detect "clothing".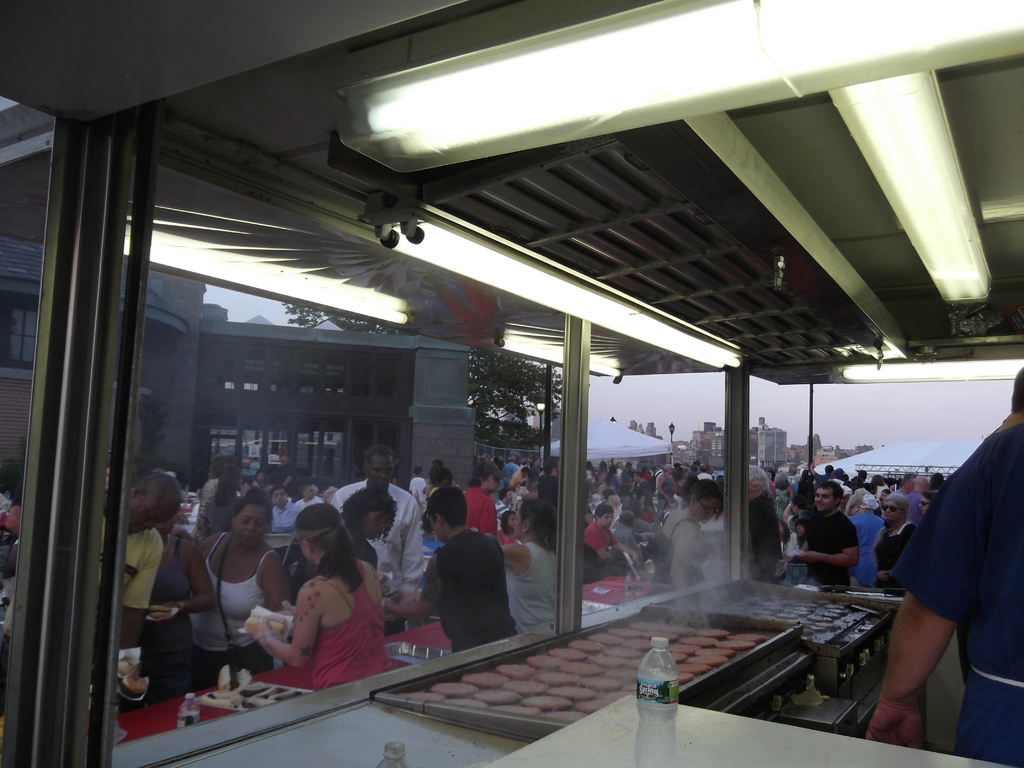
Detected at <box>790,505,856,595</box>.
